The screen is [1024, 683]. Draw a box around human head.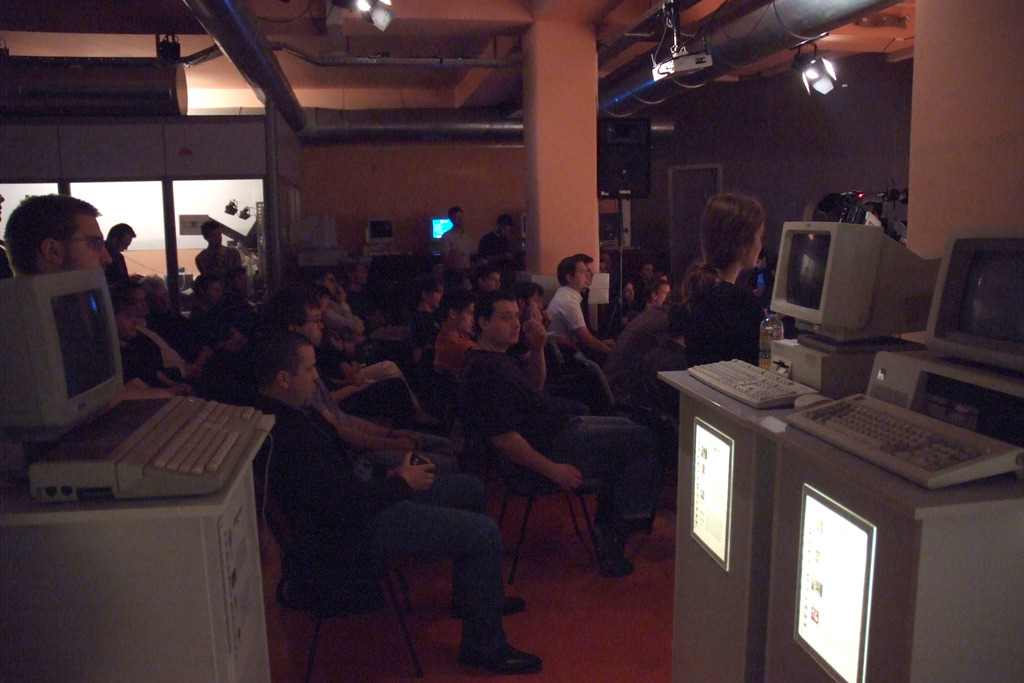
(625,281,636,298).
